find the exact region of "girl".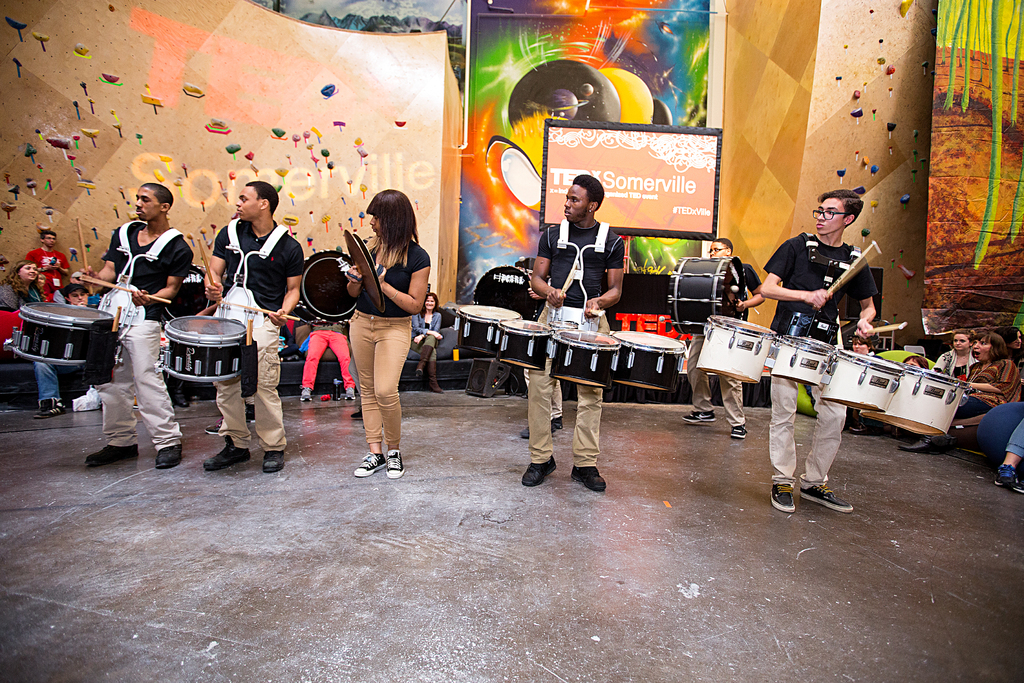
Exact region: (346,191,430,477).
